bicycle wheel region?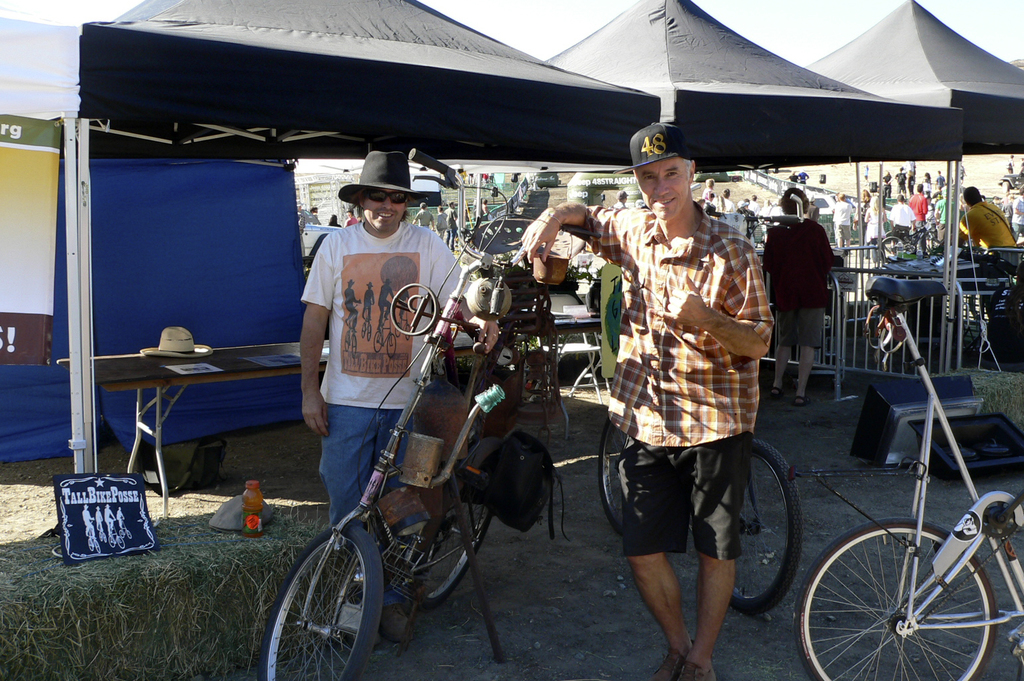
pyautogui.locateOnScreen(812, 492, 1011, 676)
